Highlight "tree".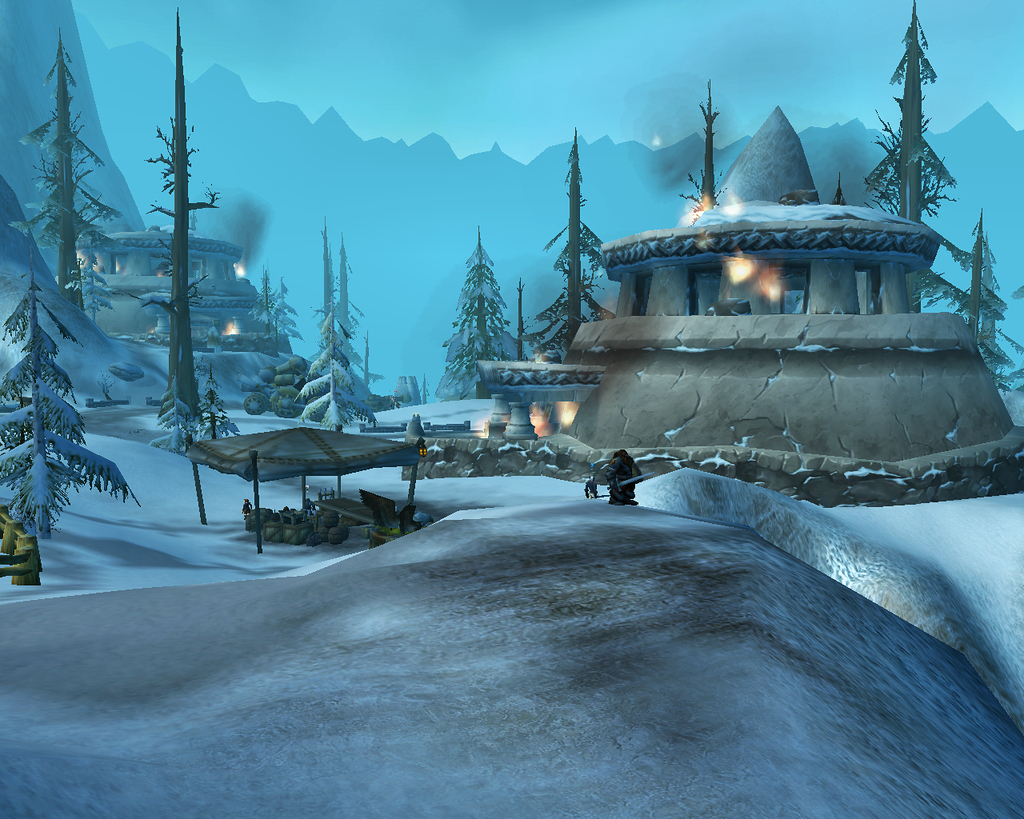
Highlighted region: [x1=428, y1=227, x2=514, y2=396].
